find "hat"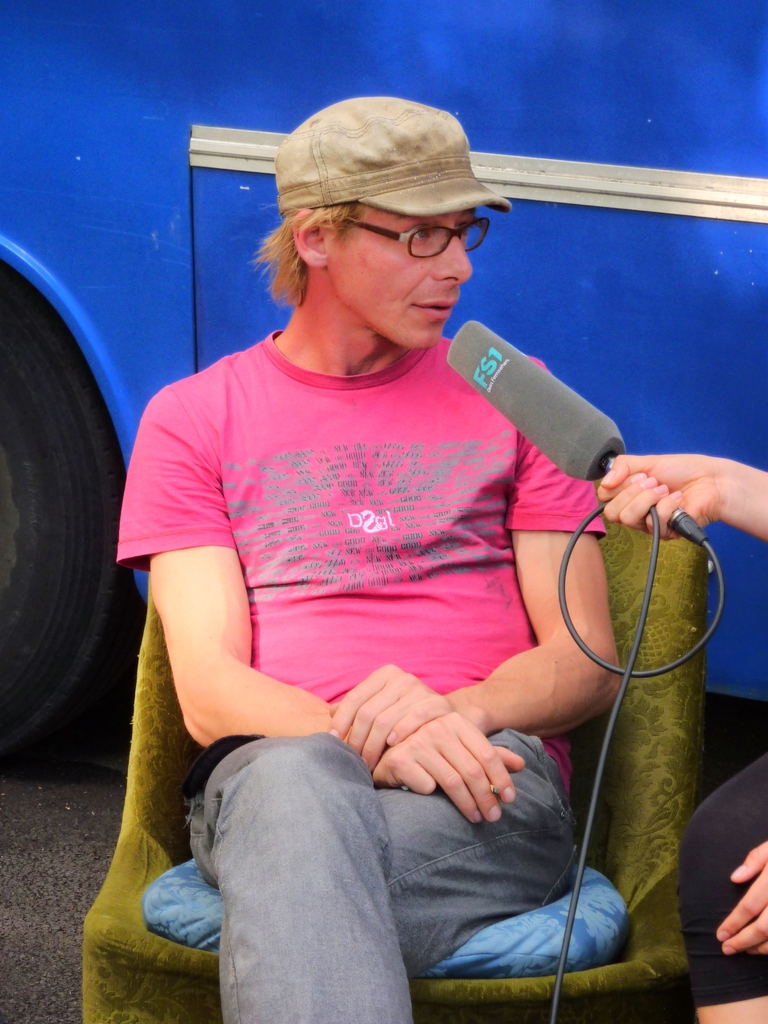
x1=278 y1=93 x2=513 y2=218
